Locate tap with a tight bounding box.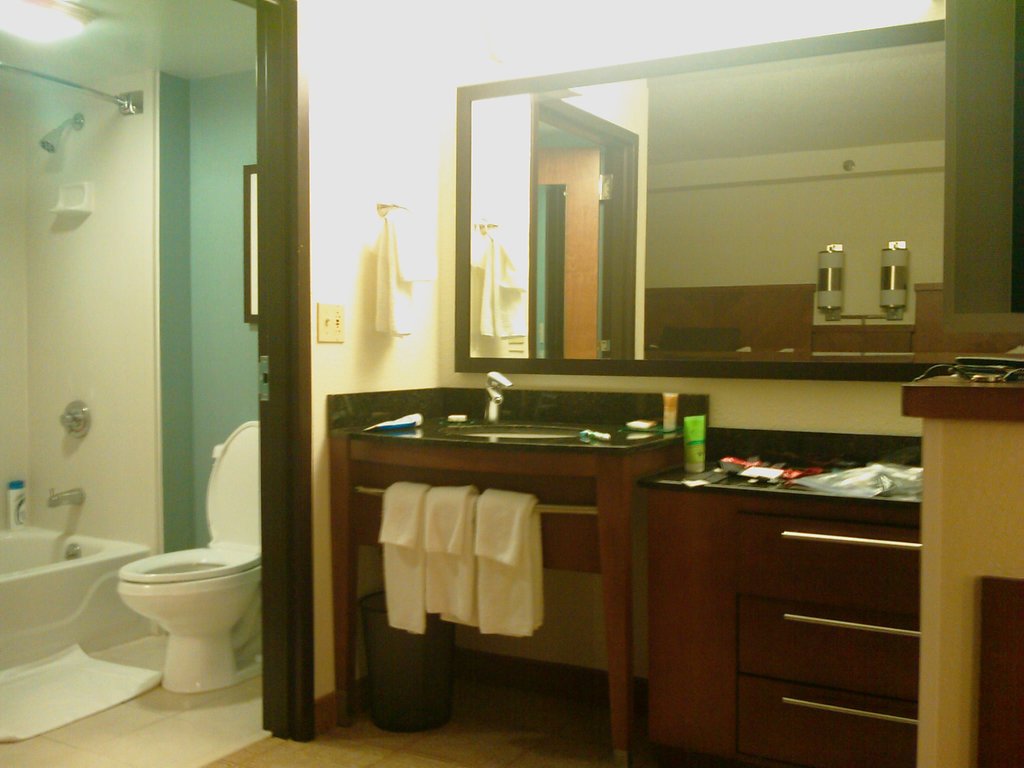
44,481,86,508.
